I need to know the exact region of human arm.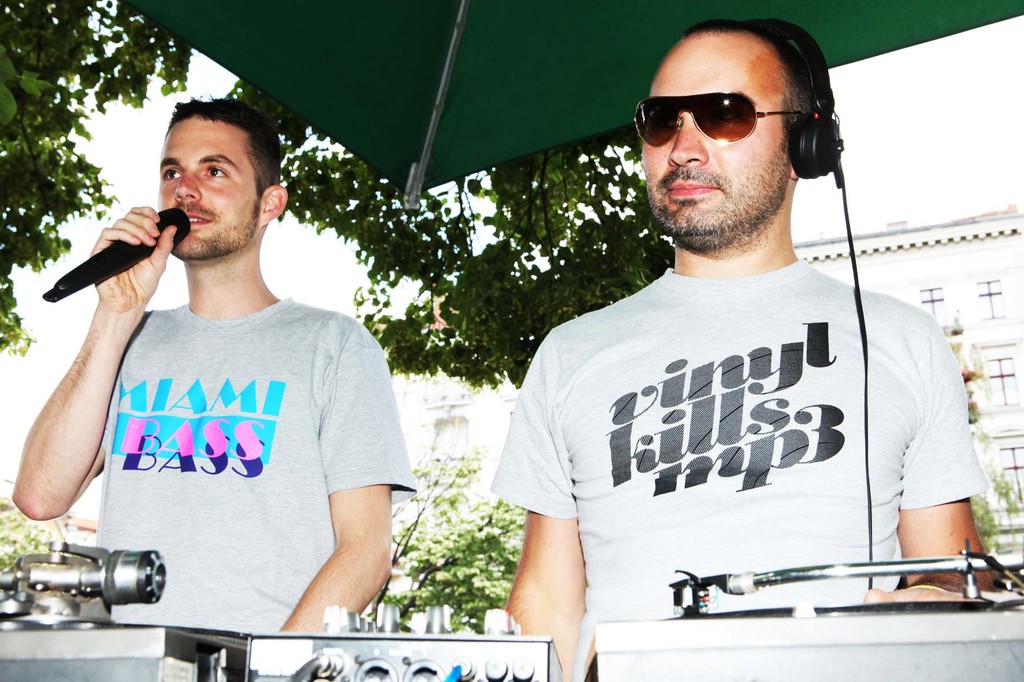
Region: crop(491, 332, 584, 681).
